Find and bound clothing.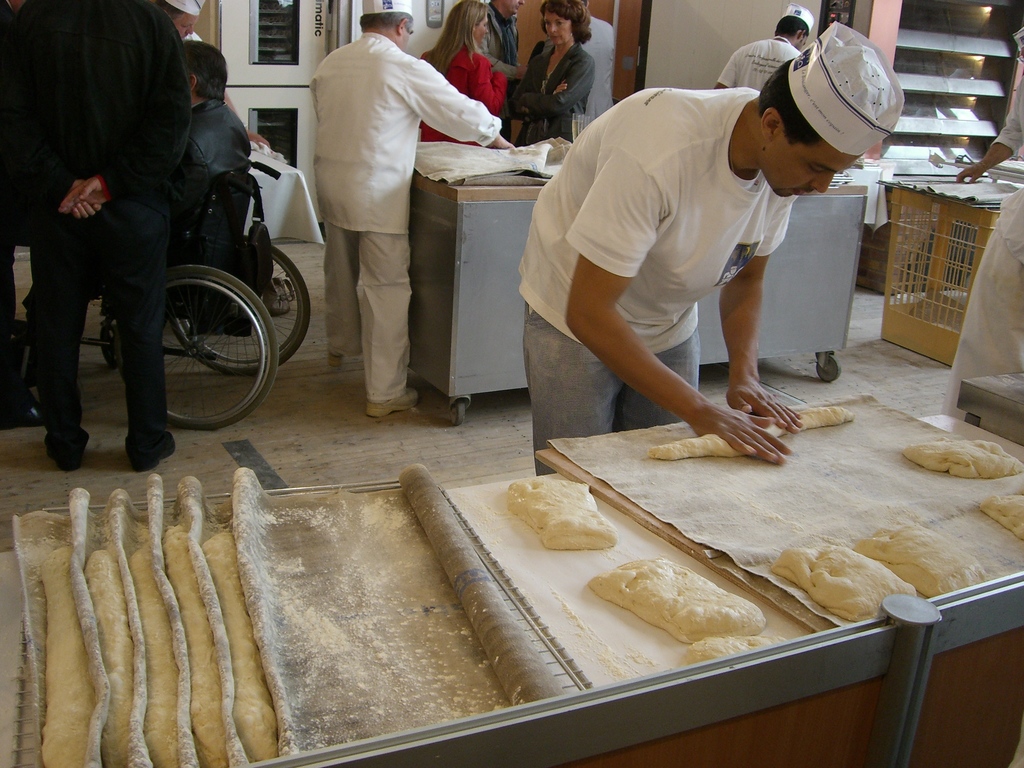
Bound: left=4, top=0, right=192, bottom=445.
